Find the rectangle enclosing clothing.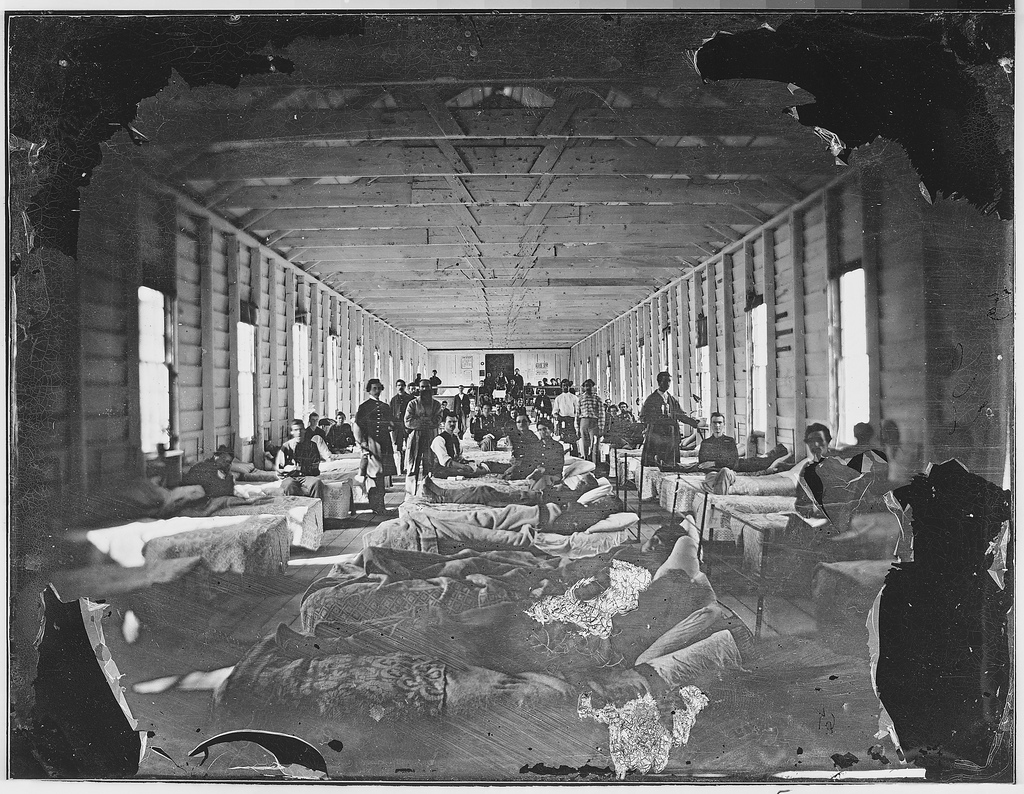
<bbox>278, 432, 319, 471</bbox>.
